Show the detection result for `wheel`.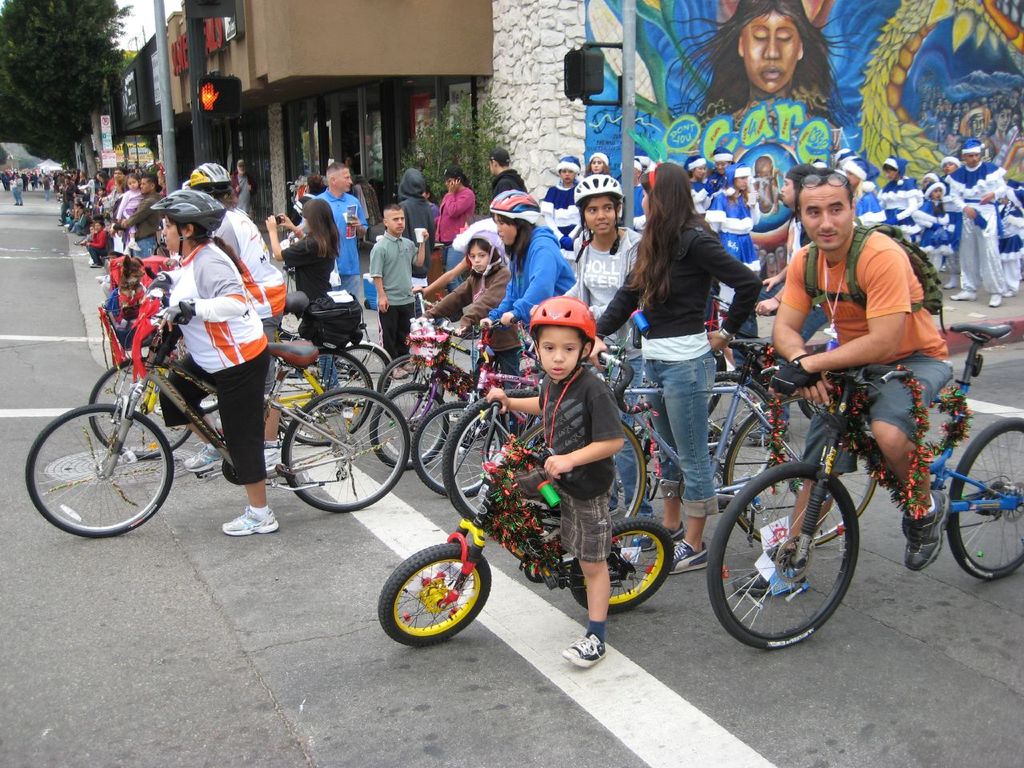
[x1=368, y1=536, x2=490, y2=644].
